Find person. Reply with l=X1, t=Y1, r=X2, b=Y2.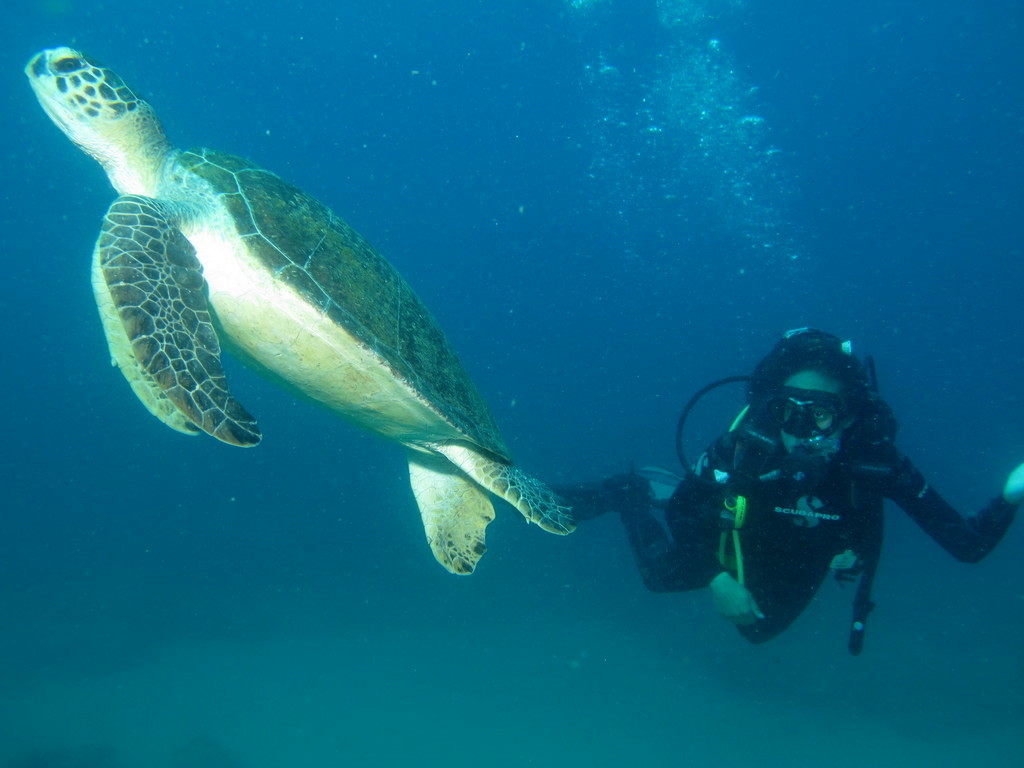
l=591, t=303, r=970, b=647.
